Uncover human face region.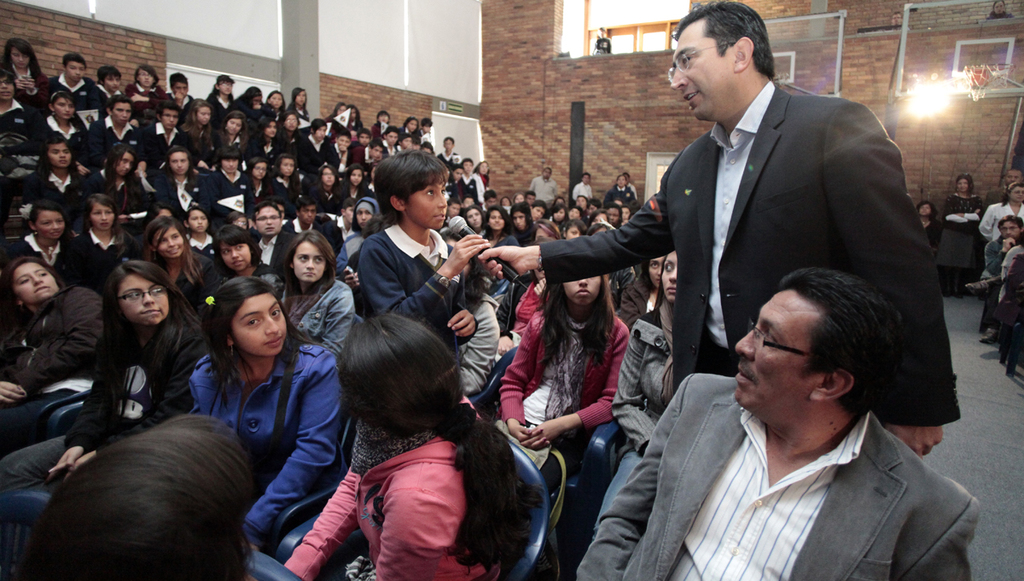
Uncovered: <region>223, 157, 240, 174</region>.
